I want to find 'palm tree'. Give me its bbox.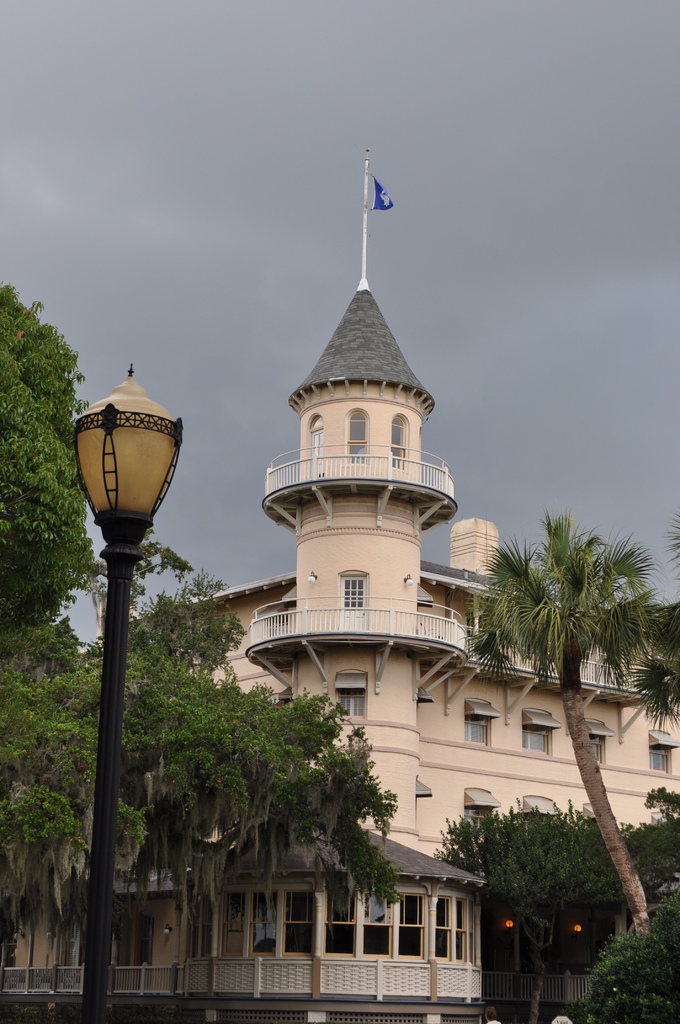
476,500,655,960.
